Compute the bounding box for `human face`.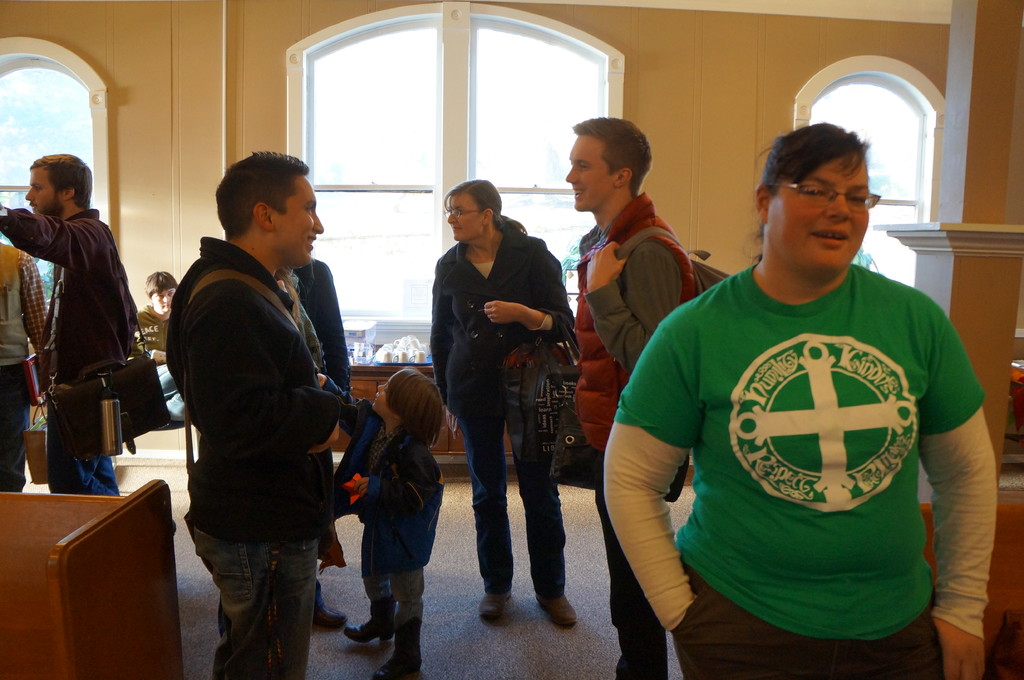
448,192,487,242.
